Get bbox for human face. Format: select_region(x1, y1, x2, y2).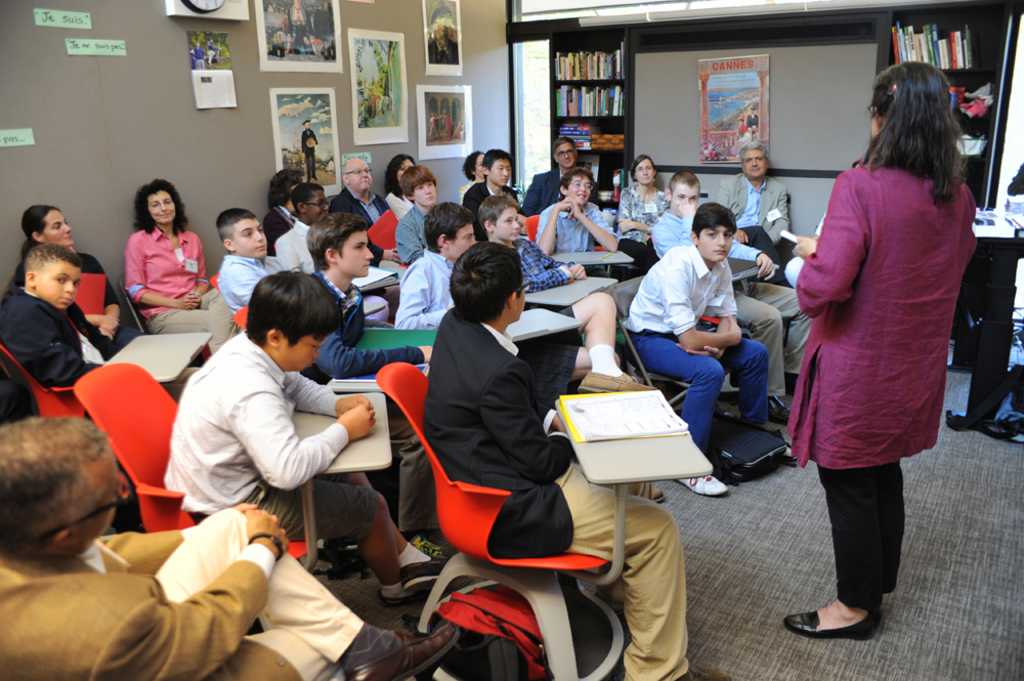
select_region(569, 173, 595, 206).
